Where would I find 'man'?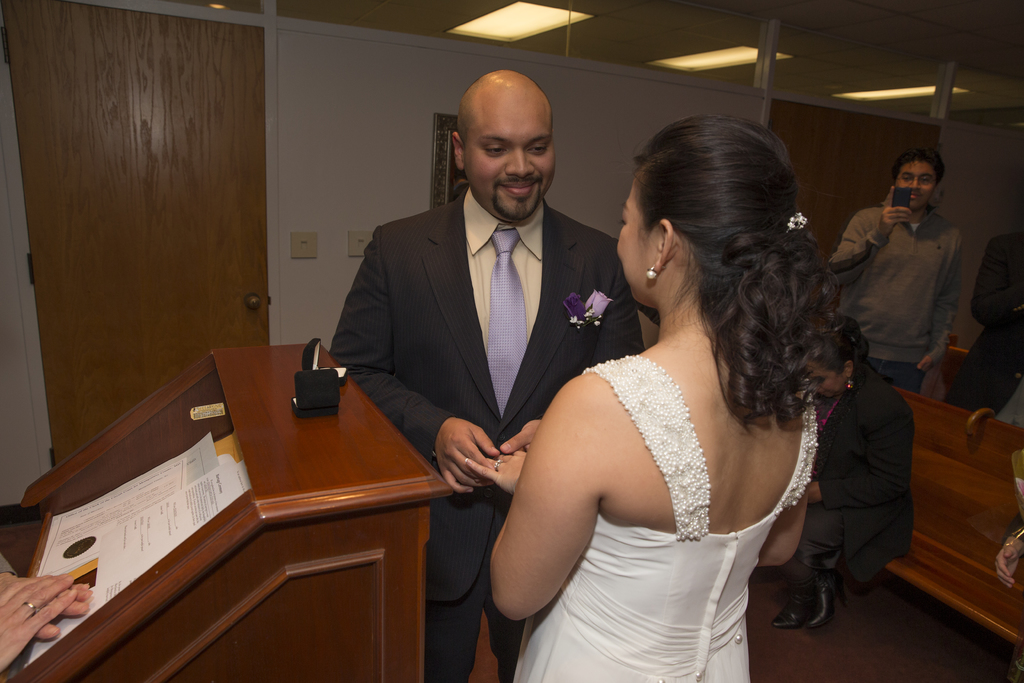
At bbox=(327, 66, 653, 682).
